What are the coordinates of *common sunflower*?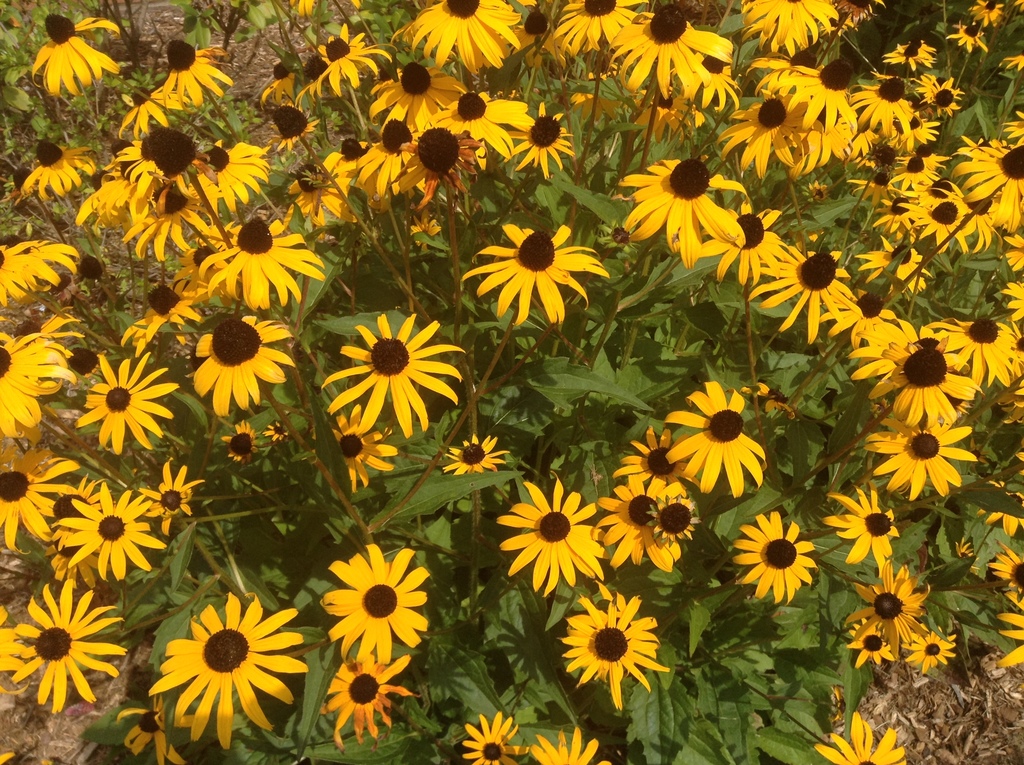
box=[30, 128, 96, 193].
